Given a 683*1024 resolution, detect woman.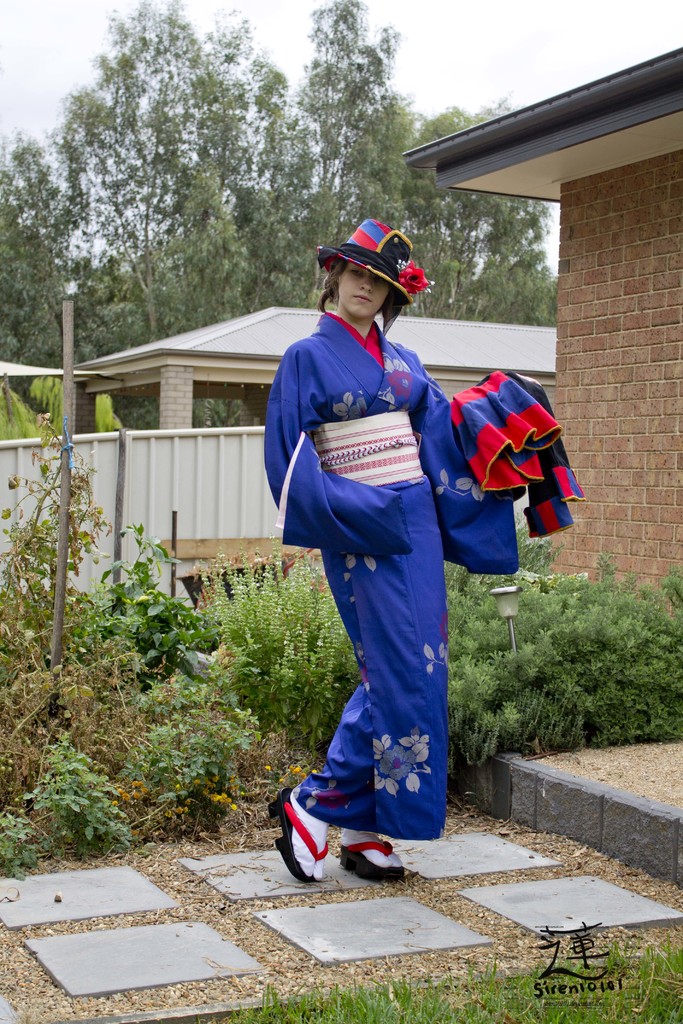
rect(273, 218, 488, 875).
